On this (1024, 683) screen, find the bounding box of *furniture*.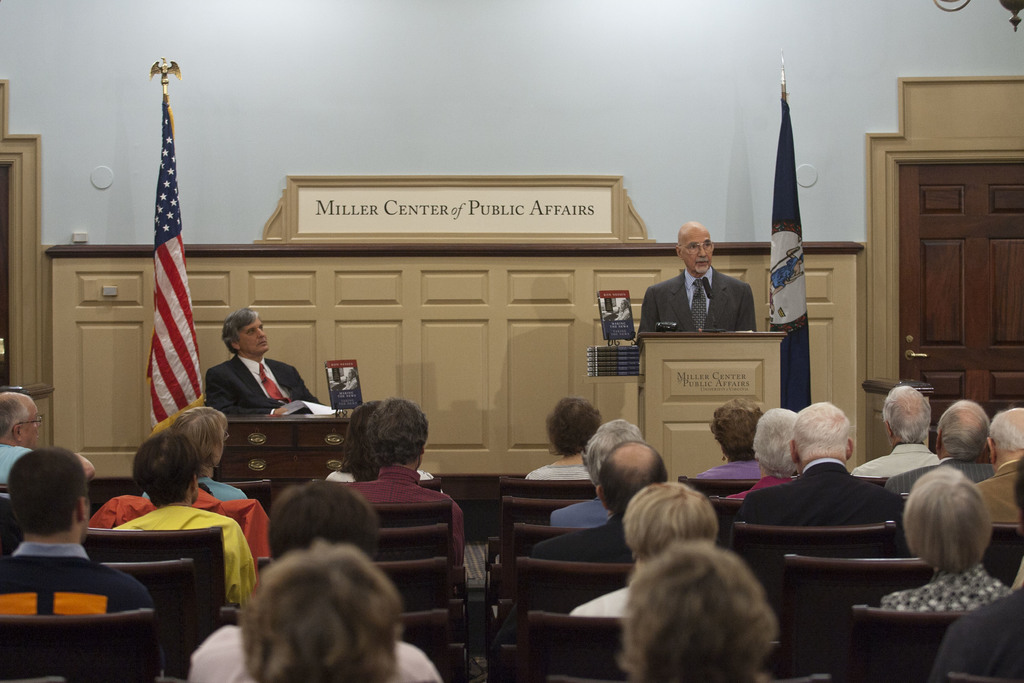
Bounding box: box(479, 493, 590, 537).
